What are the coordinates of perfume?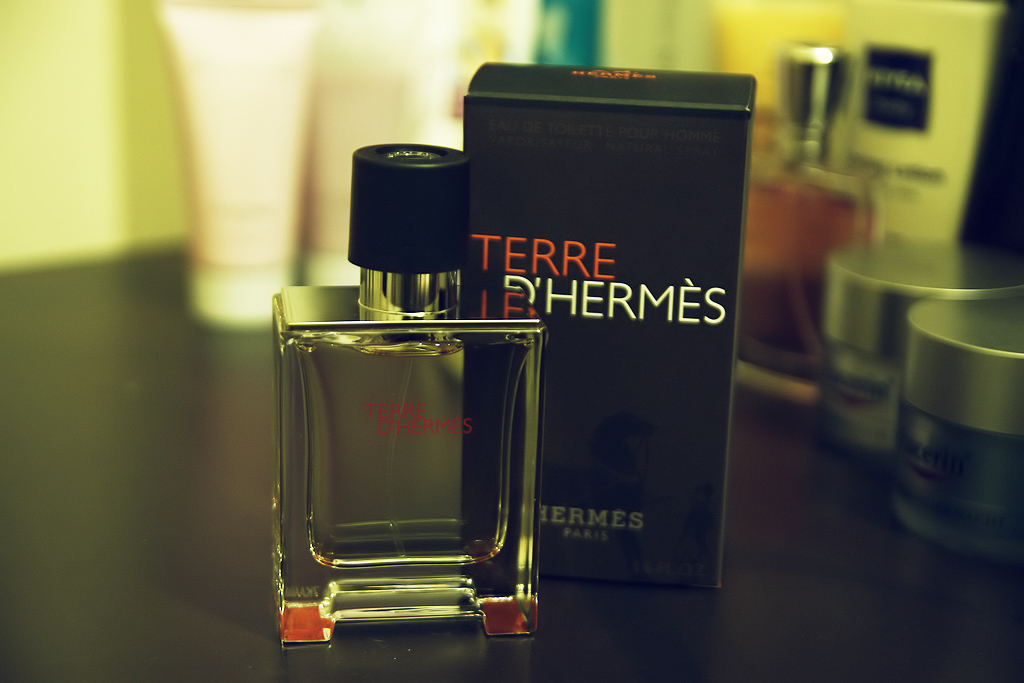
[274, 149, 536, 642].
